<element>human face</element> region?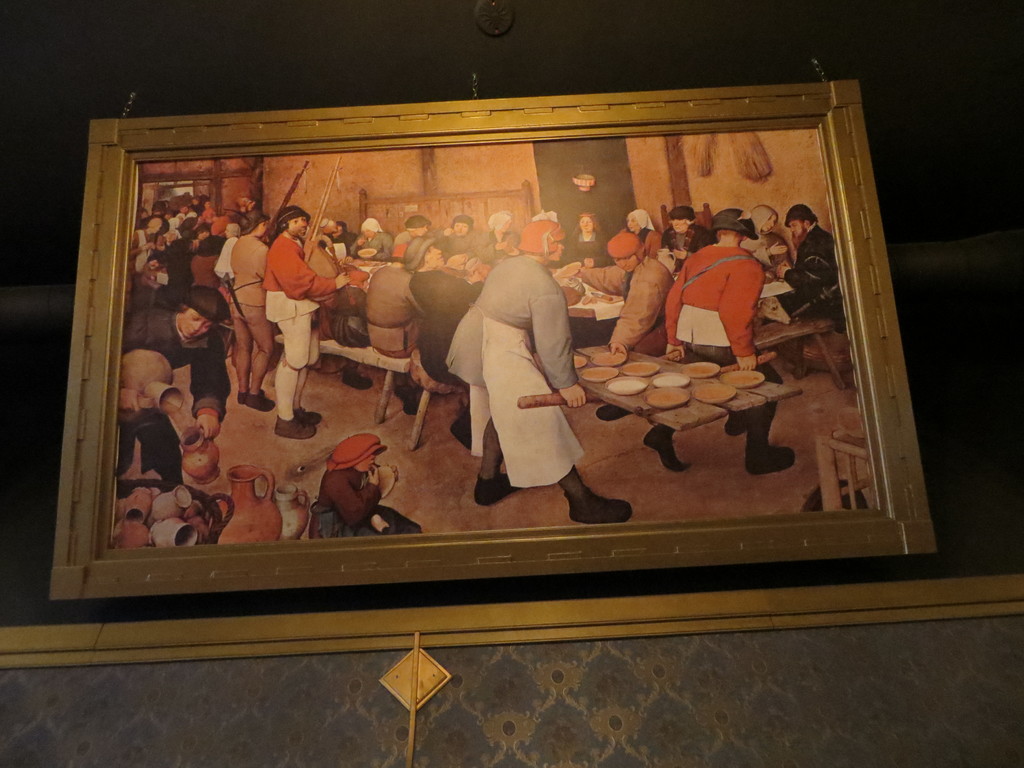
413:224:426:237
